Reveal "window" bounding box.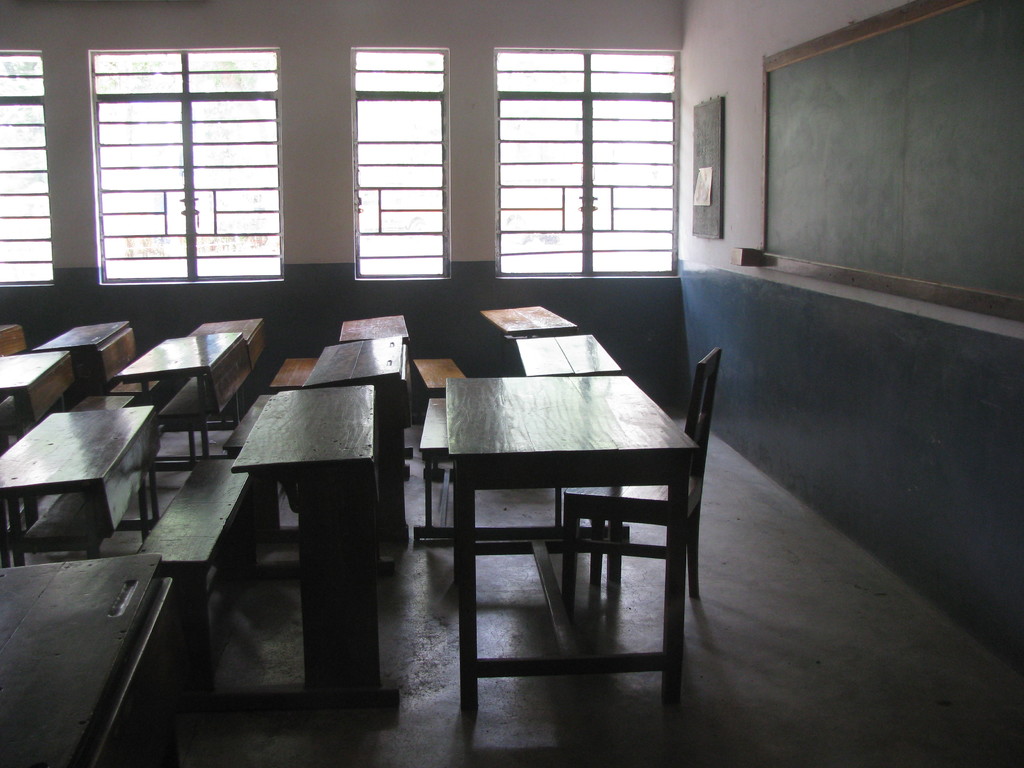
Revealed: [x1=352, y1=48, x2=451, y2=278].
